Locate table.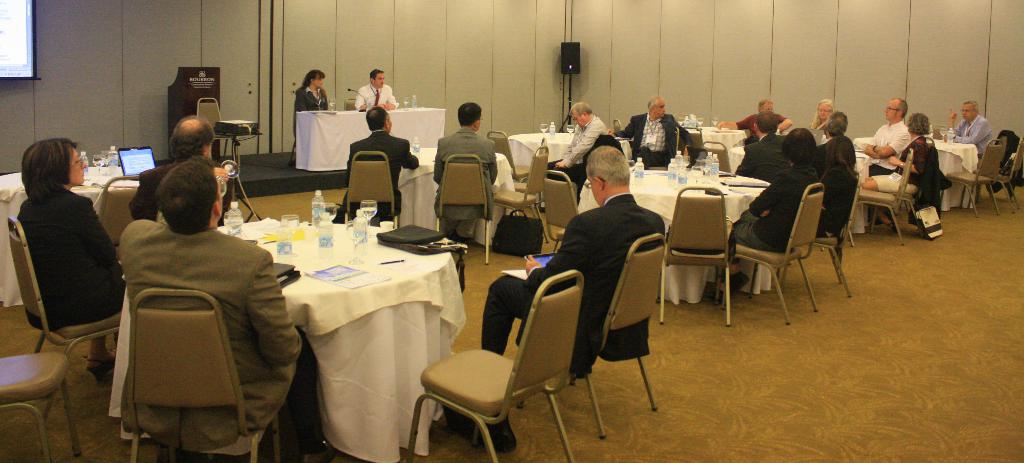
Bounding box: [513,129,637,183].
